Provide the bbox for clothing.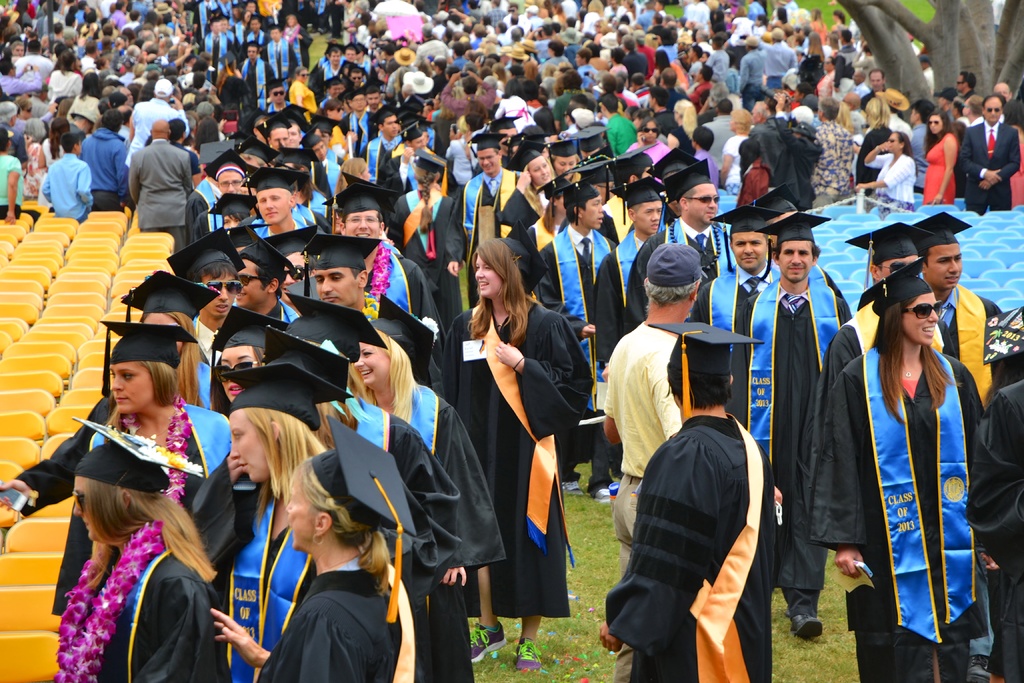
<box>694,145,724,191</box>.
